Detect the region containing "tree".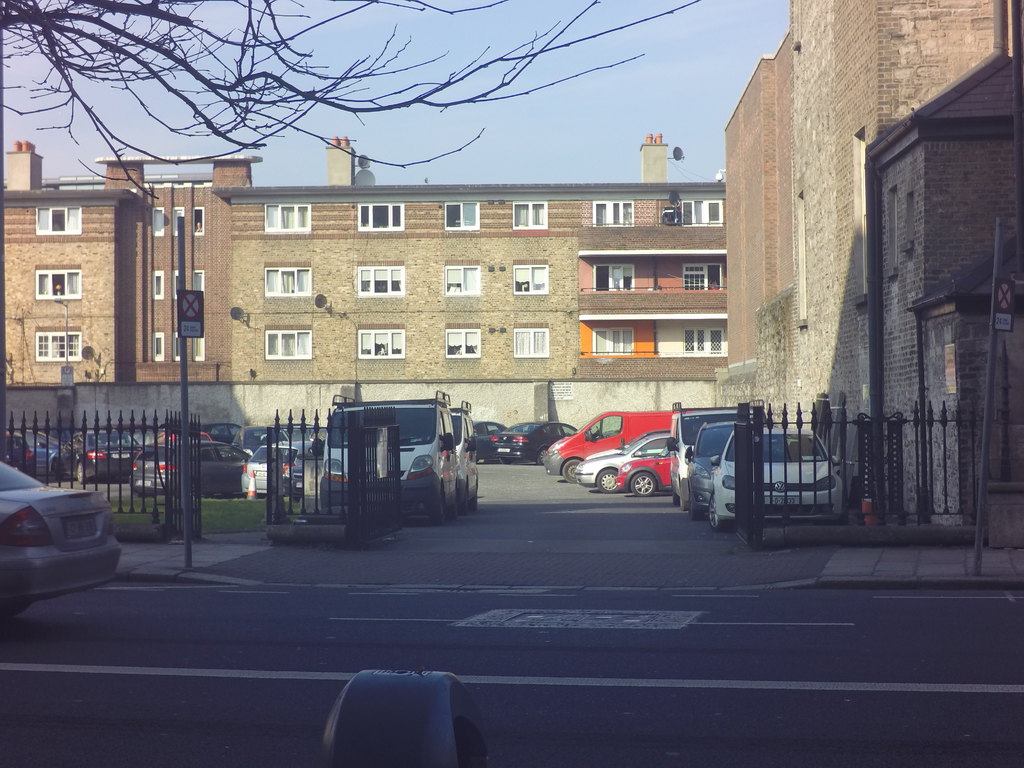
select_region(2, 0, 702, 201).
